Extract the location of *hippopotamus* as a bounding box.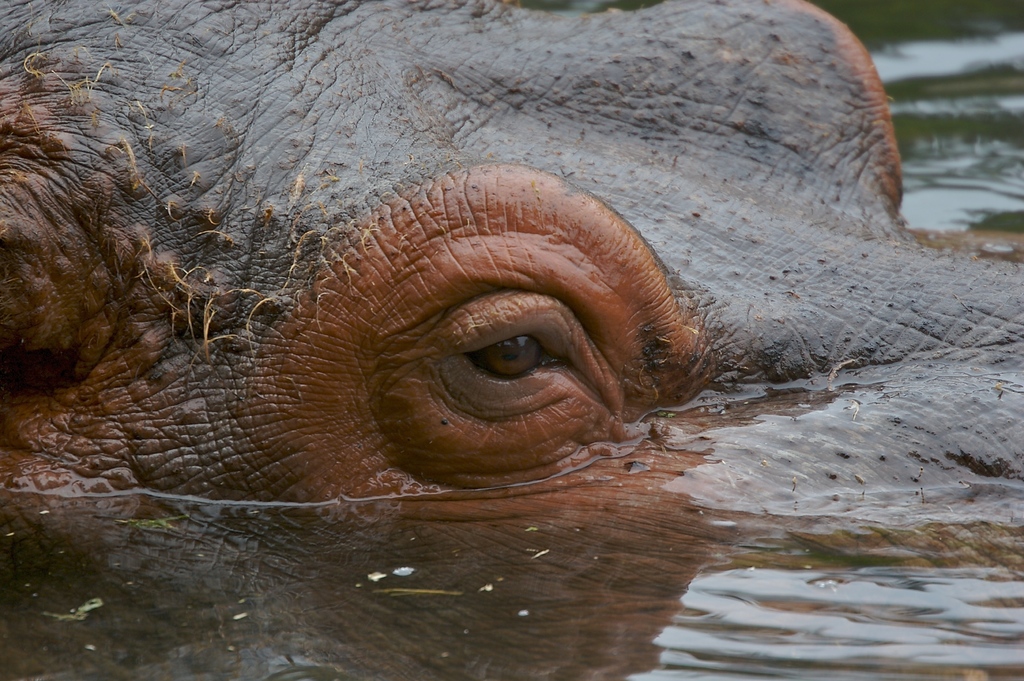
region(0, 0, 1023, 506).
